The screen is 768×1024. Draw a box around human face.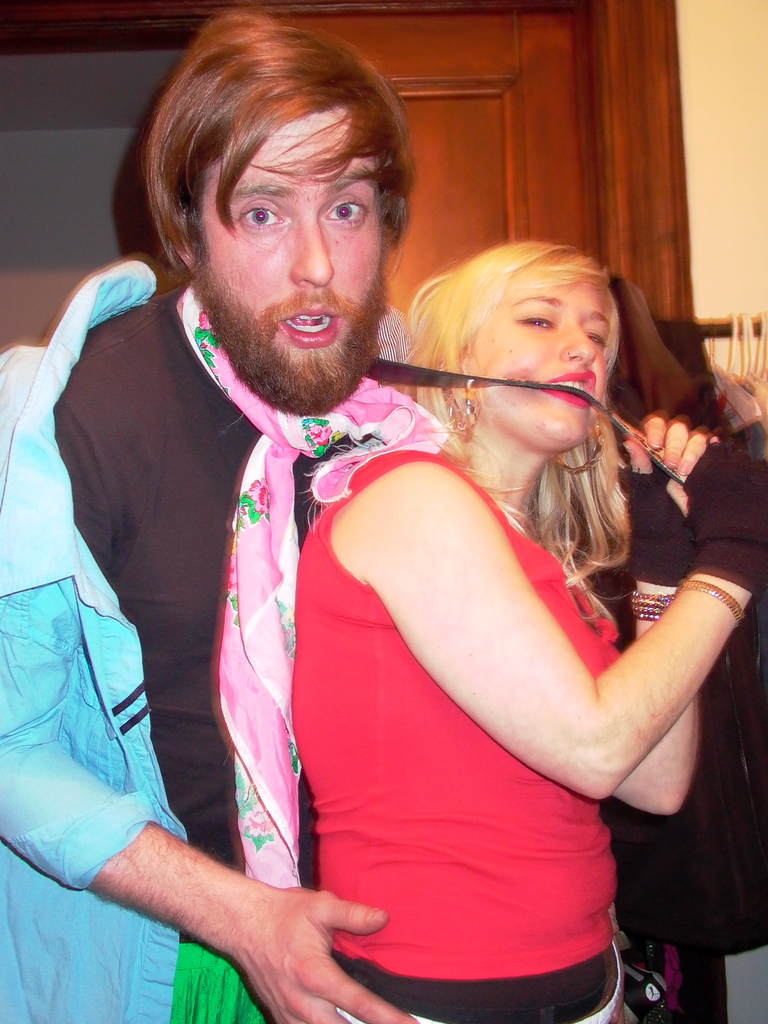
BBox(479, 285, 609, 452).
